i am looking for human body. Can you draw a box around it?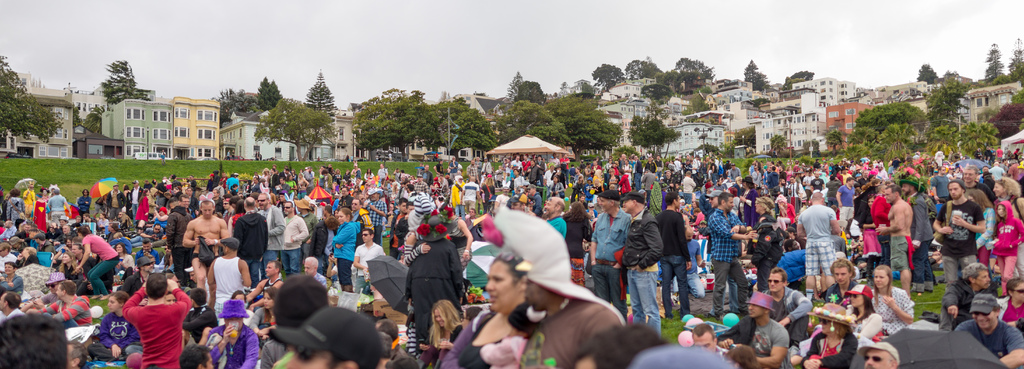
Sure, the bounding box is Rect(348, 197, 367, 231).
